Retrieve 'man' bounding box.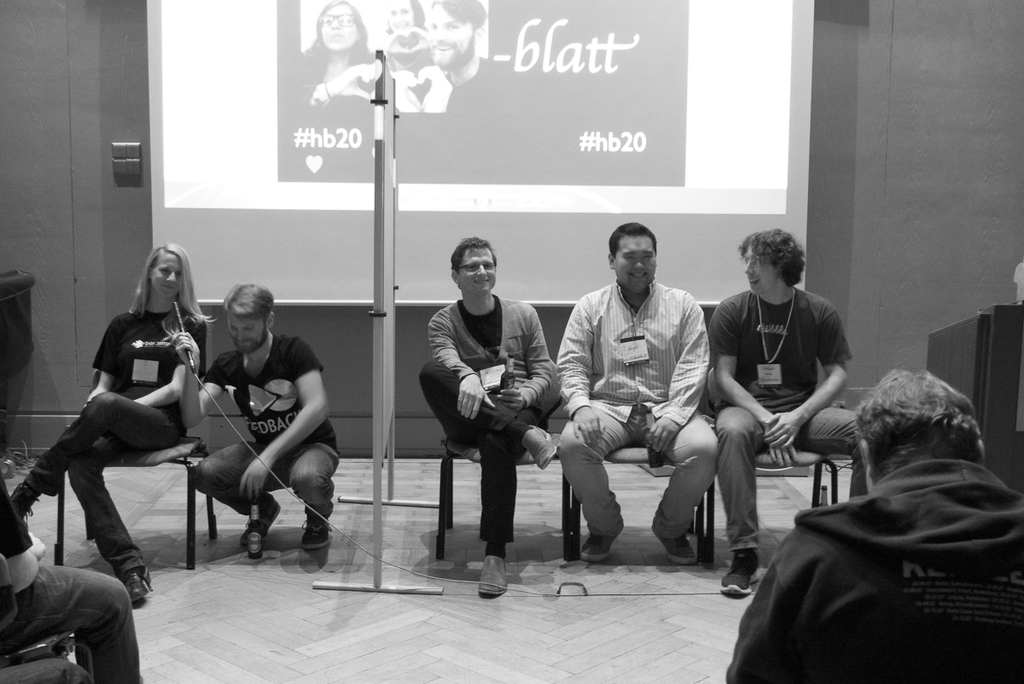
Bounding box: bbox(549, 226, 716, 572).
